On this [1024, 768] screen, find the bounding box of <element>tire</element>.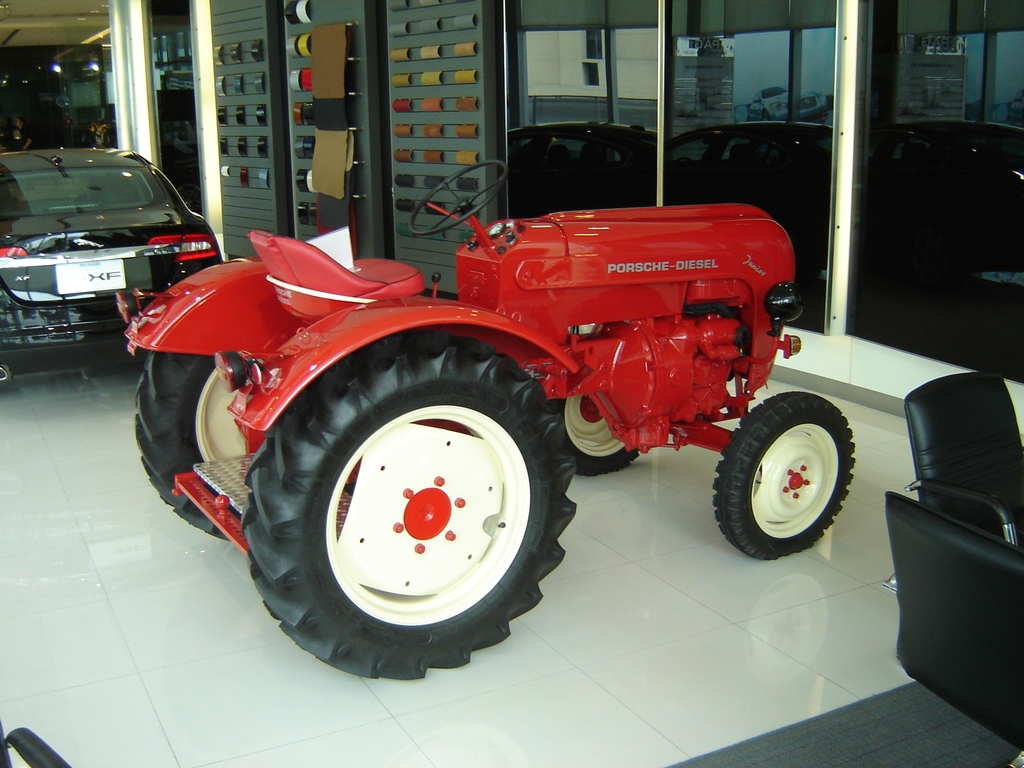
Bounding box: Rect(552, 395, 639, 476).
